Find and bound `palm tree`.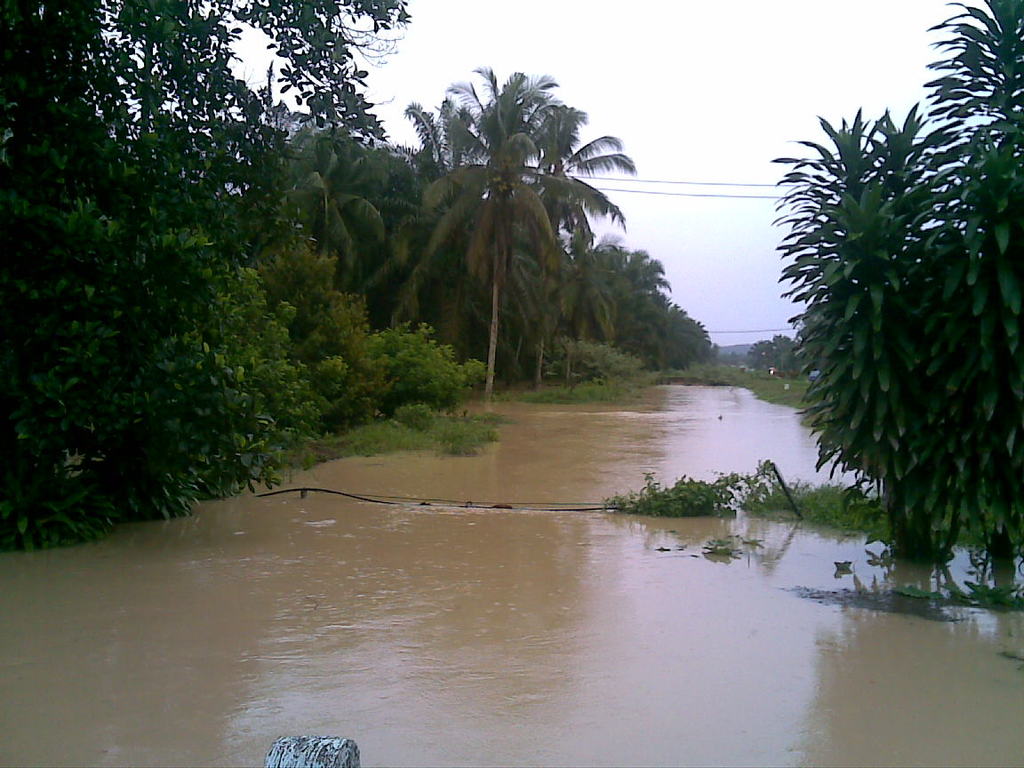
Bound: region(285, 115, 388, 340).
